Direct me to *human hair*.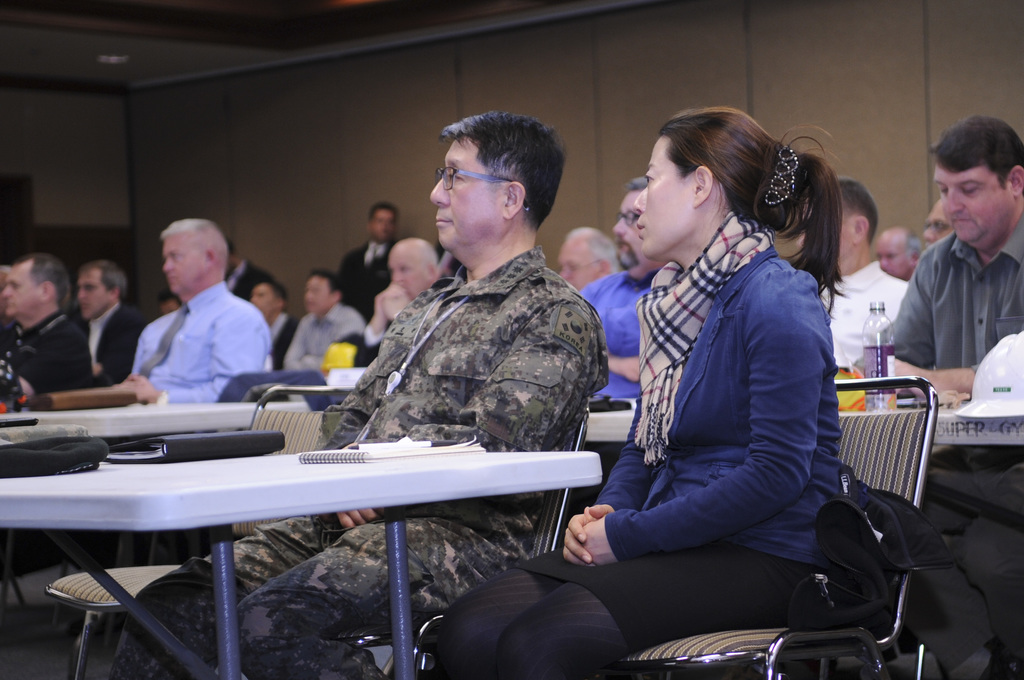
Direction: <bbox>659, 100, 843, 307</bbox>.
